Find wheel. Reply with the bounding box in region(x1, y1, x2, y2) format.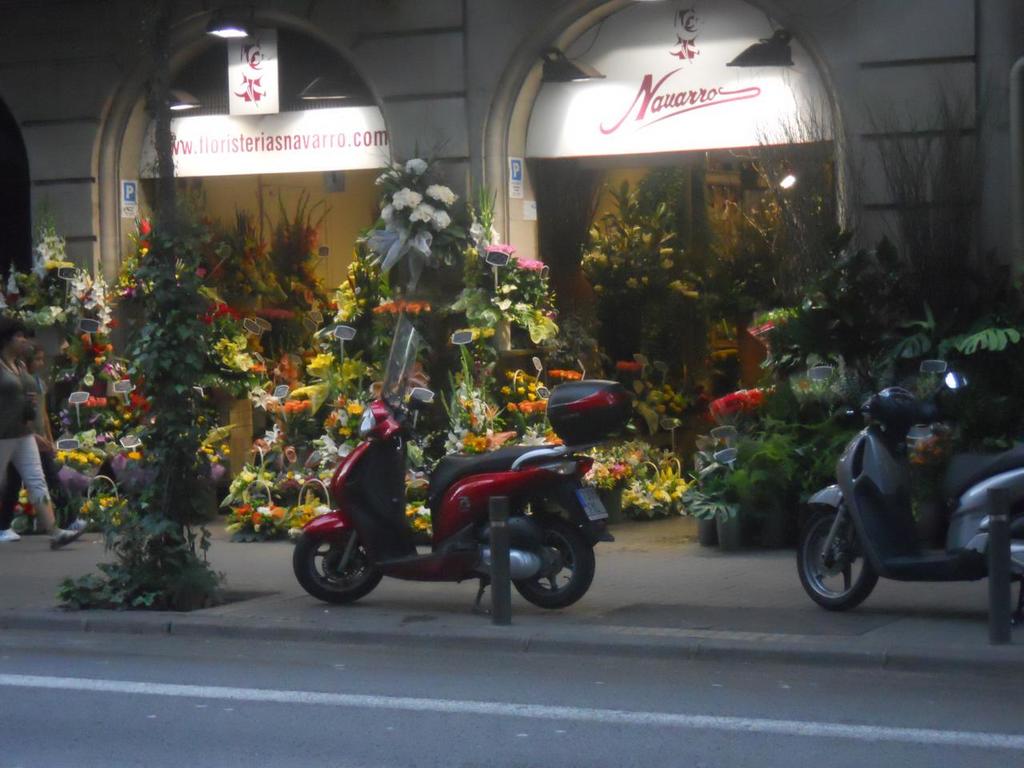
region(295, 530, 378, 610).
